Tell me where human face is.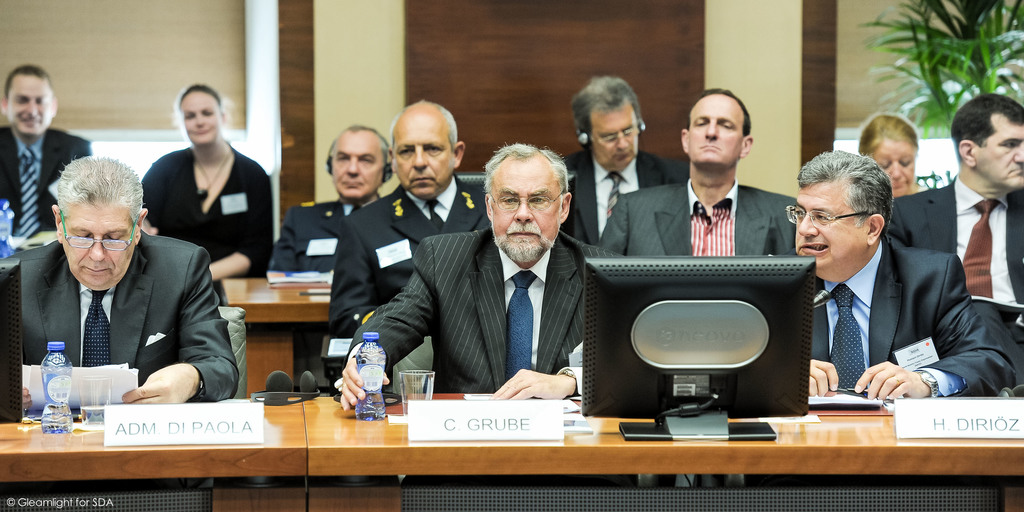
human face is at left=391, top=115, right=454, bottom=196.
